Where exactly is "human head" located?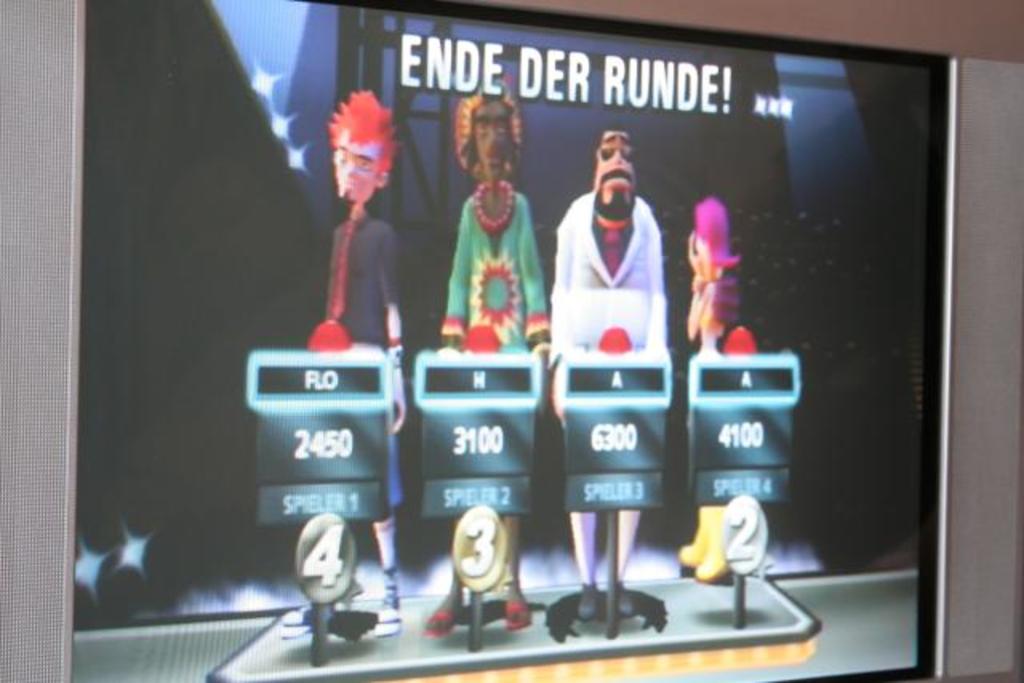
Its bounding box is (589, 122, 638, 210).
